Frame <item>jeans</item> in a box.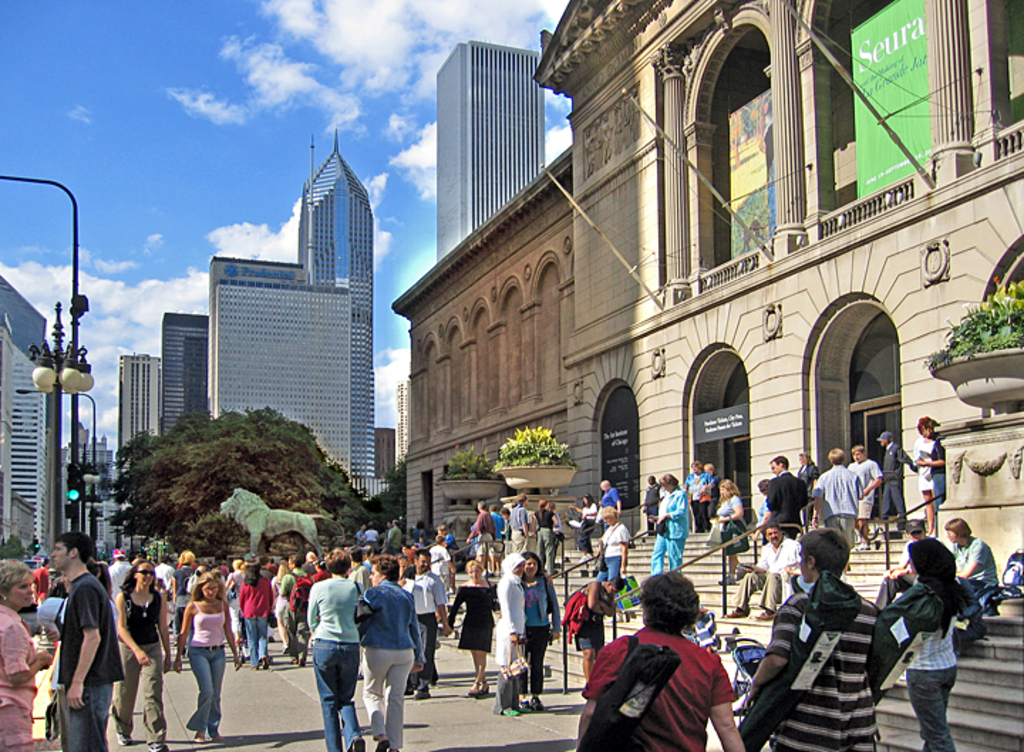
detection(539, 529, 556, 566).
